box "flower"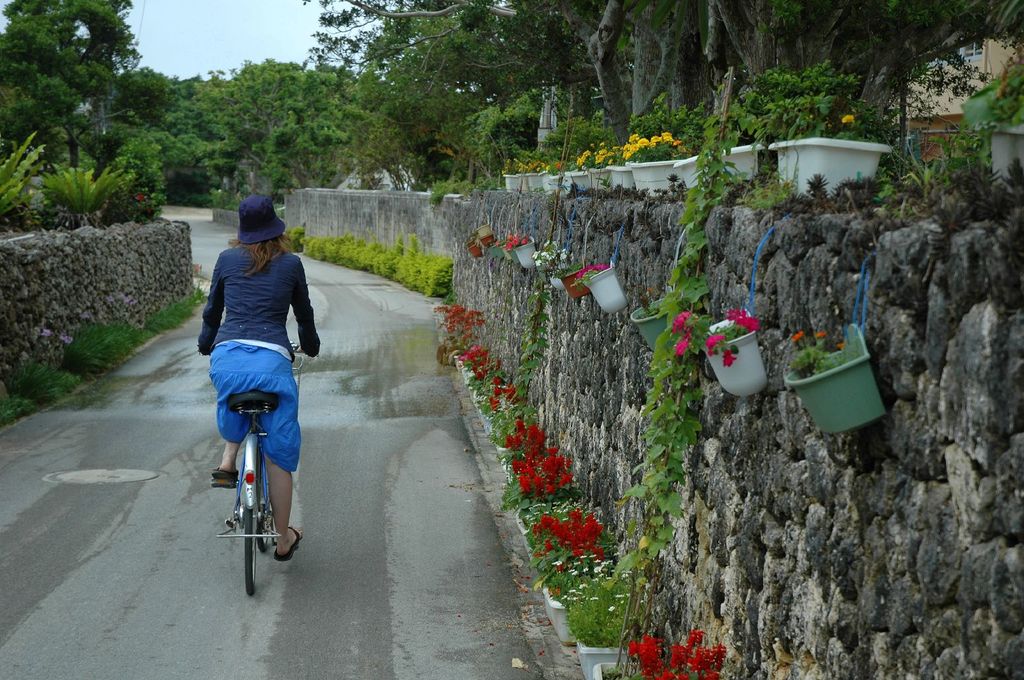
crop(740, 312, 762, 331)
